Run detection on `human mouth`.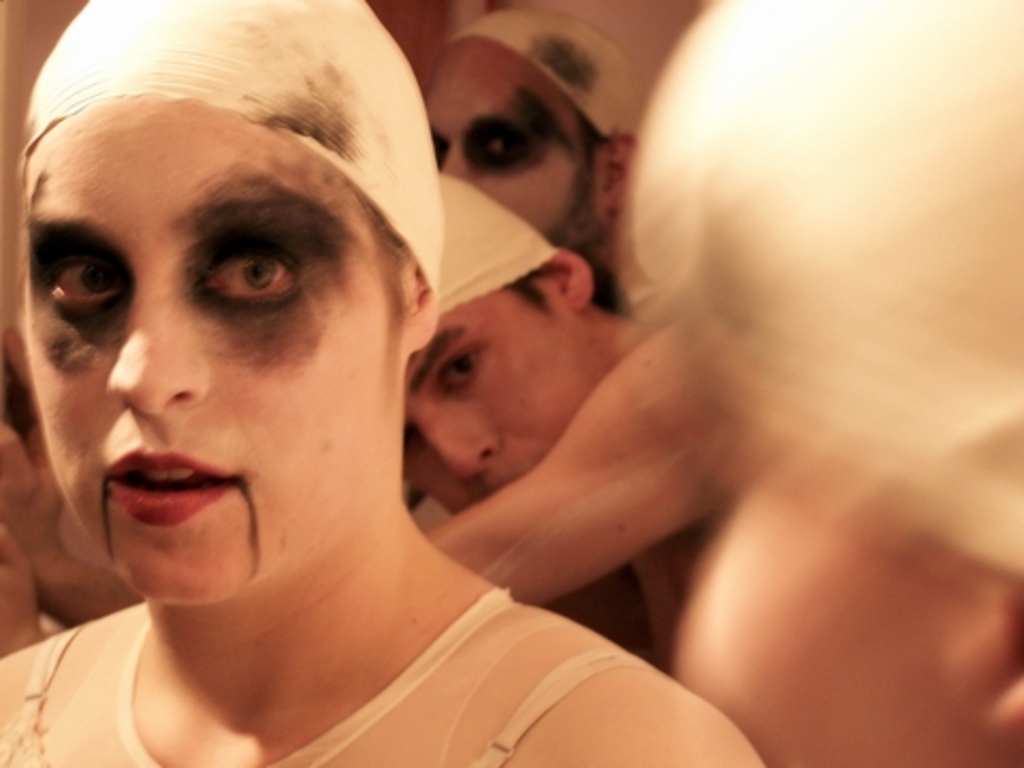
Result: <bbox>105, 431, 241, 527</bbox>.
